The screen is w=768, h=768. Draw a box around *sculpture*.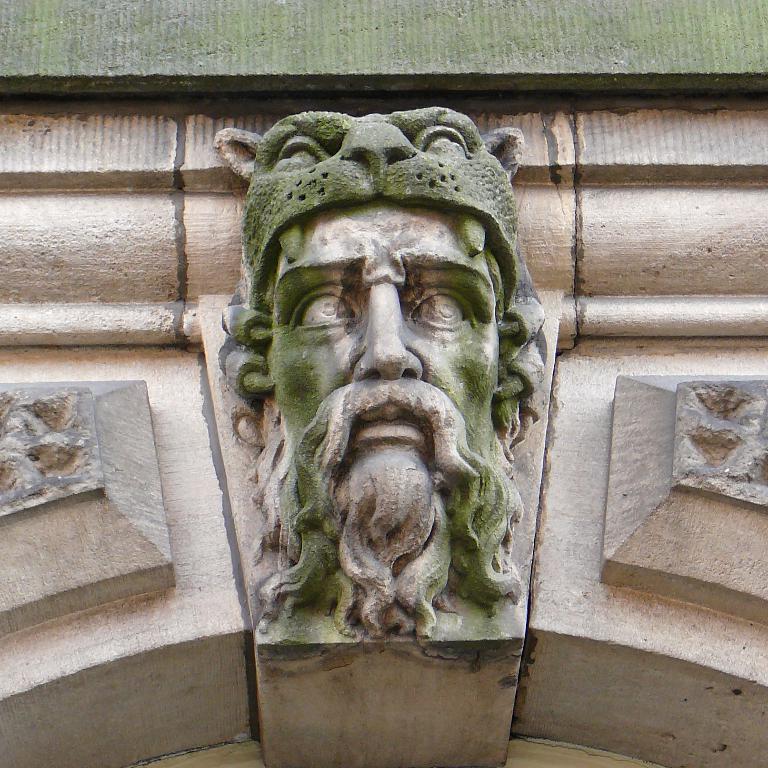
[x1=214, y1=126, x2=558, y2=664].
